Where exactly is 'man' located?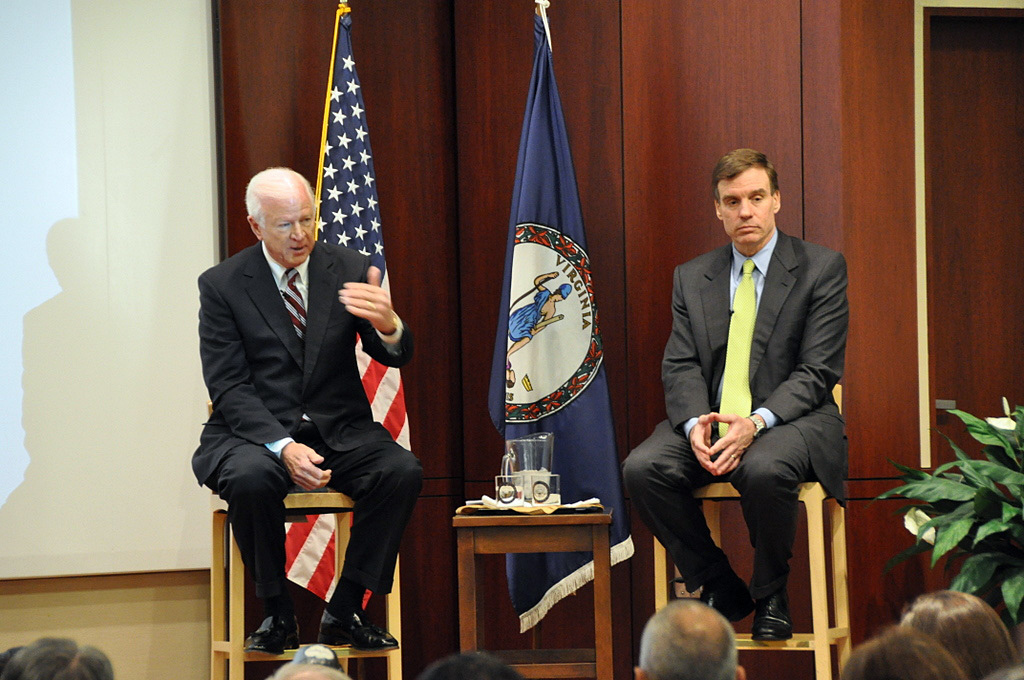
Its bounding box is {"left": 188, "top": 120, "right": 427, "bottom": 656}.
